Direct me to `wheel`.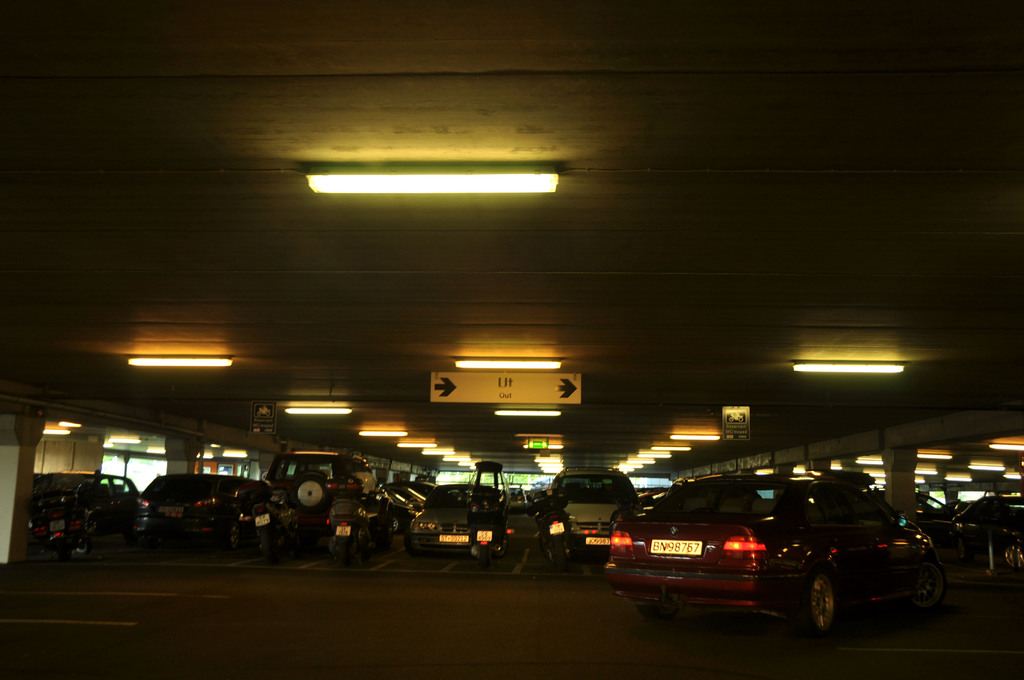
Direction: select_region(290, 470, 330, 514).
